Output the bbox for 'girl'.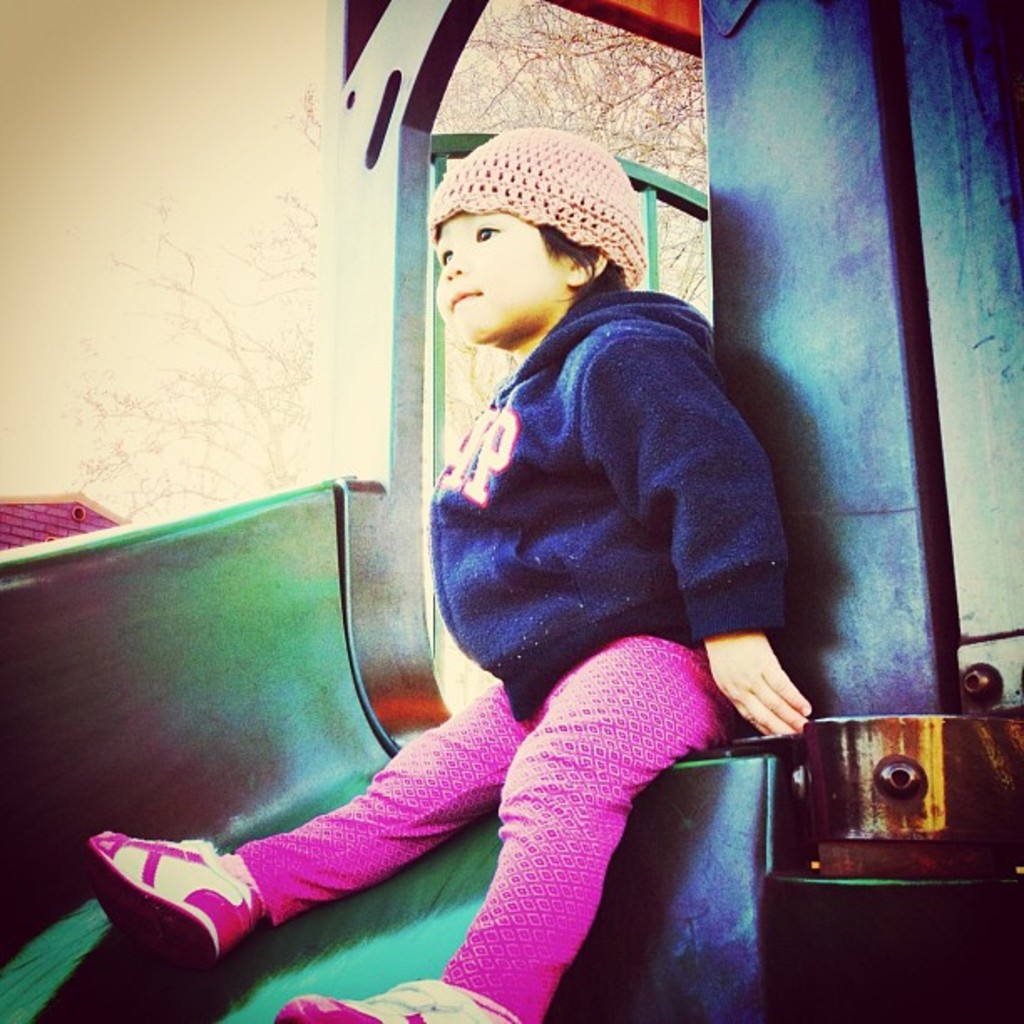
[x1=82, y1=129, x2=812, y2=1022].
